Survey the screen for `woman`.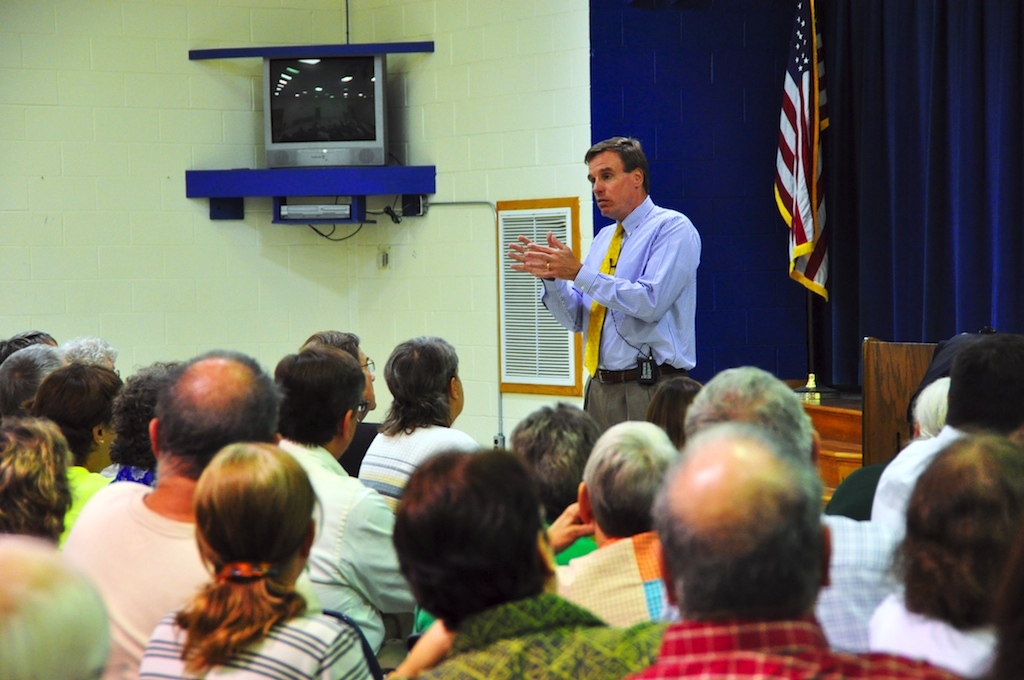
Survey found: [121, 410, 360, 675].
